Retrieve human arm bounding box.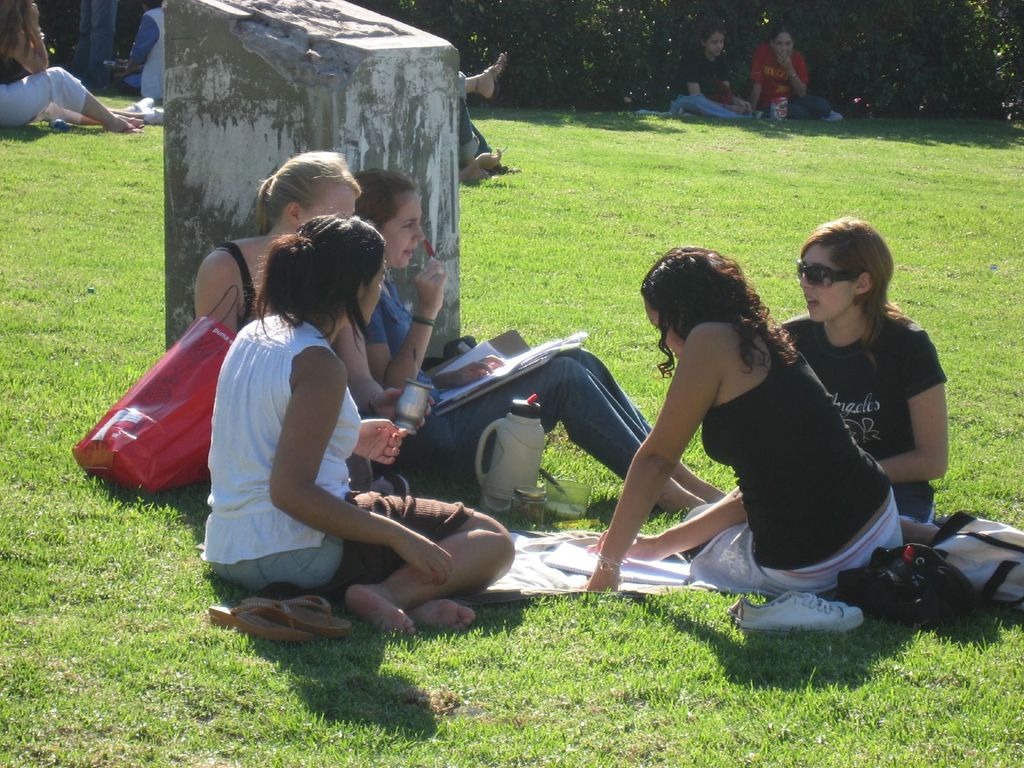
Bounding box: <bbox>8, 22, 51, 80</bbox>.
